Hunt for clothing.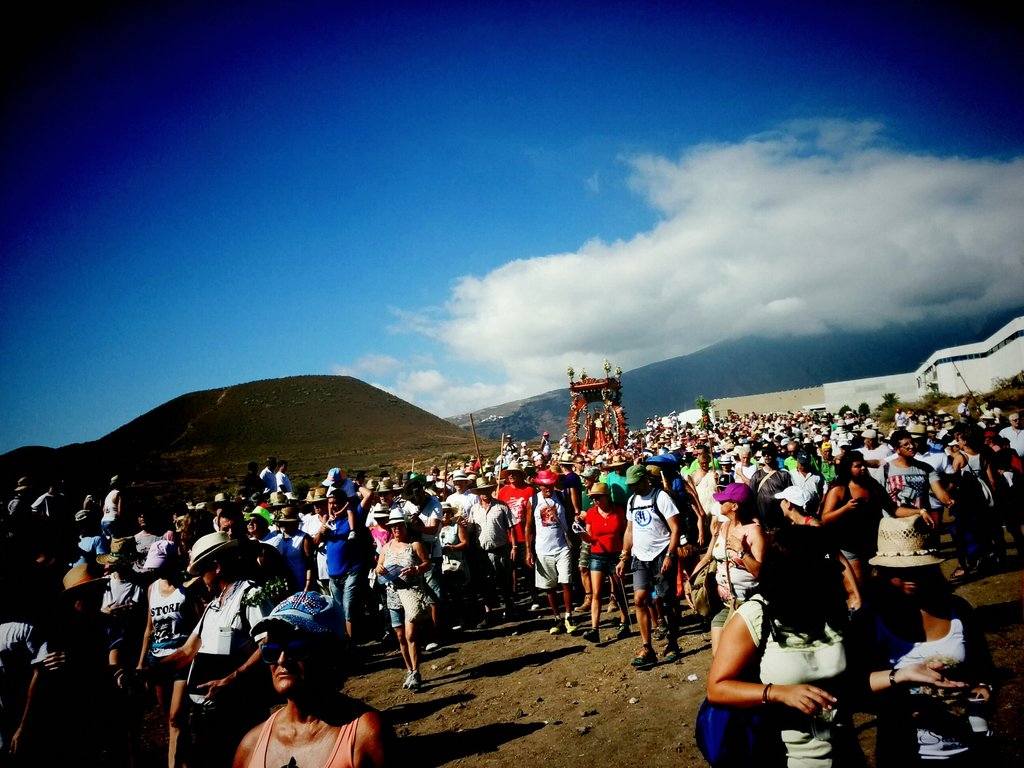
Hunted down at {"x1": 233, "y1": 698, "x2": 361, "y2": 767}.
